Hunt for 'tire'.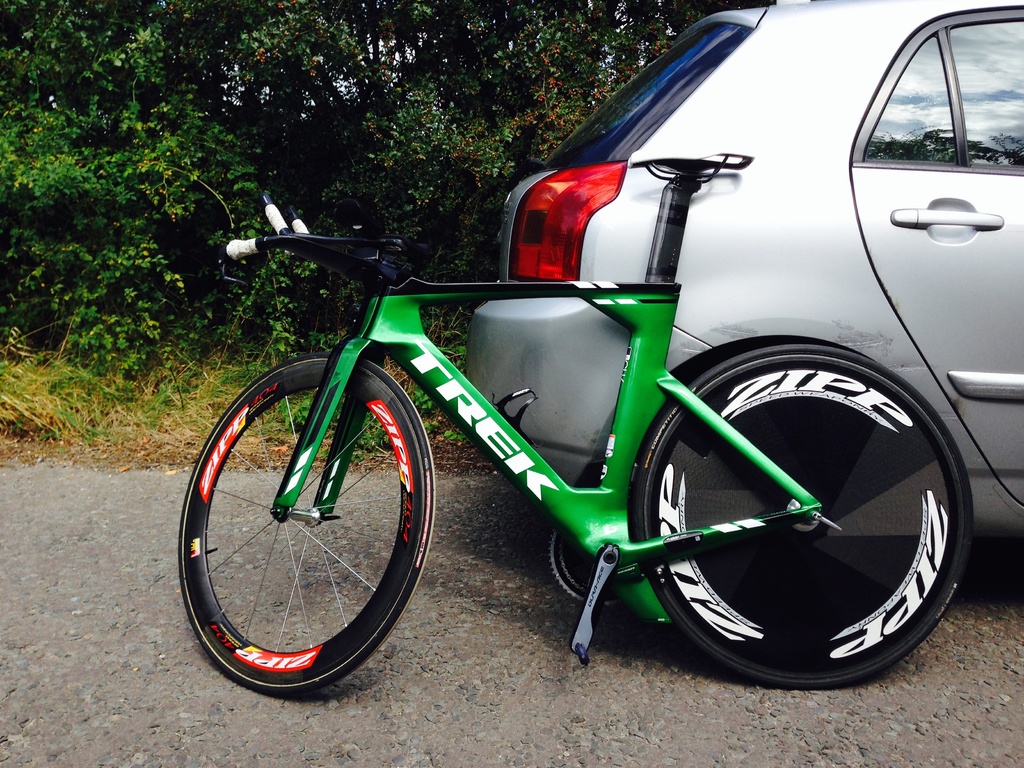
Hunted down at box=[177, 356, 439, 699].
